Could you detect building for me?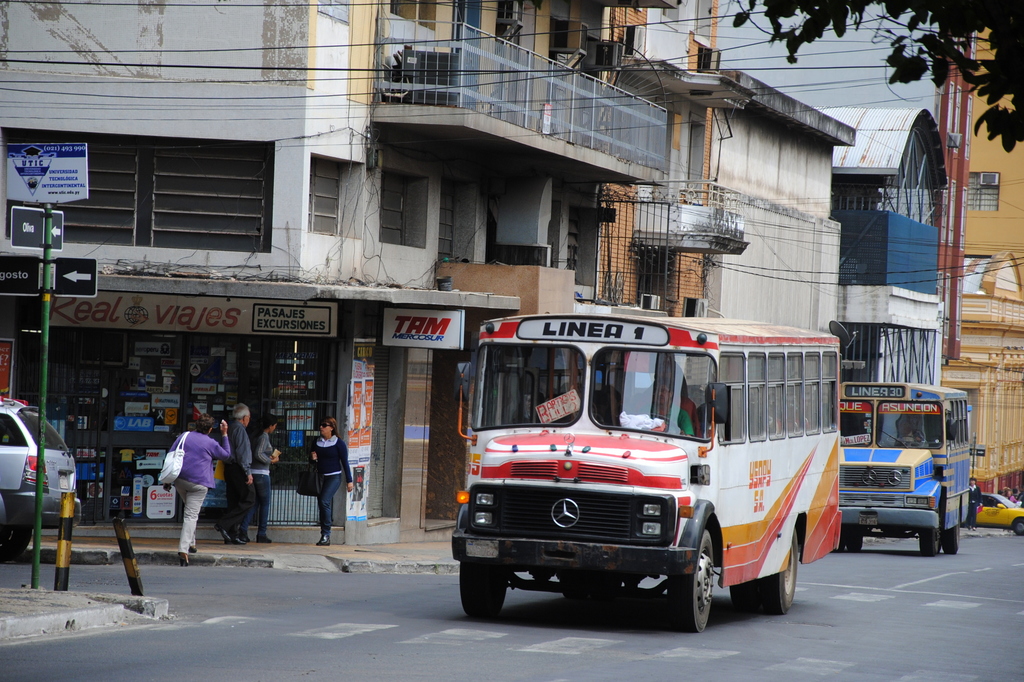
Detection result: box(805, 109, 942, 386).
